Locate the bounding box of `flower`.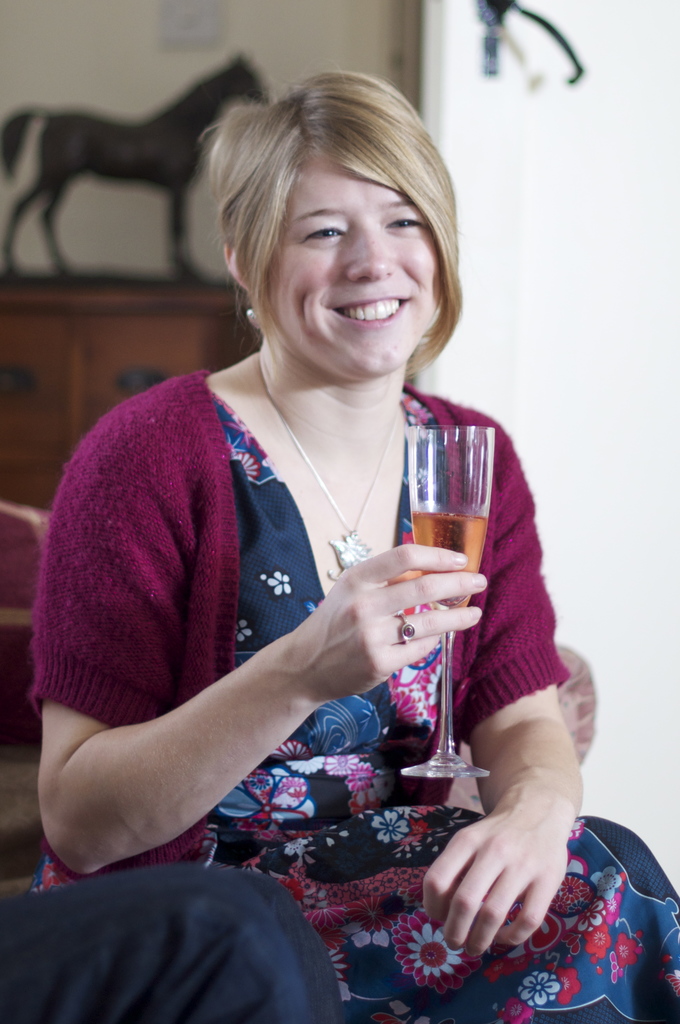
Bounding box: <region>43, 860, 71, 890</region>.
